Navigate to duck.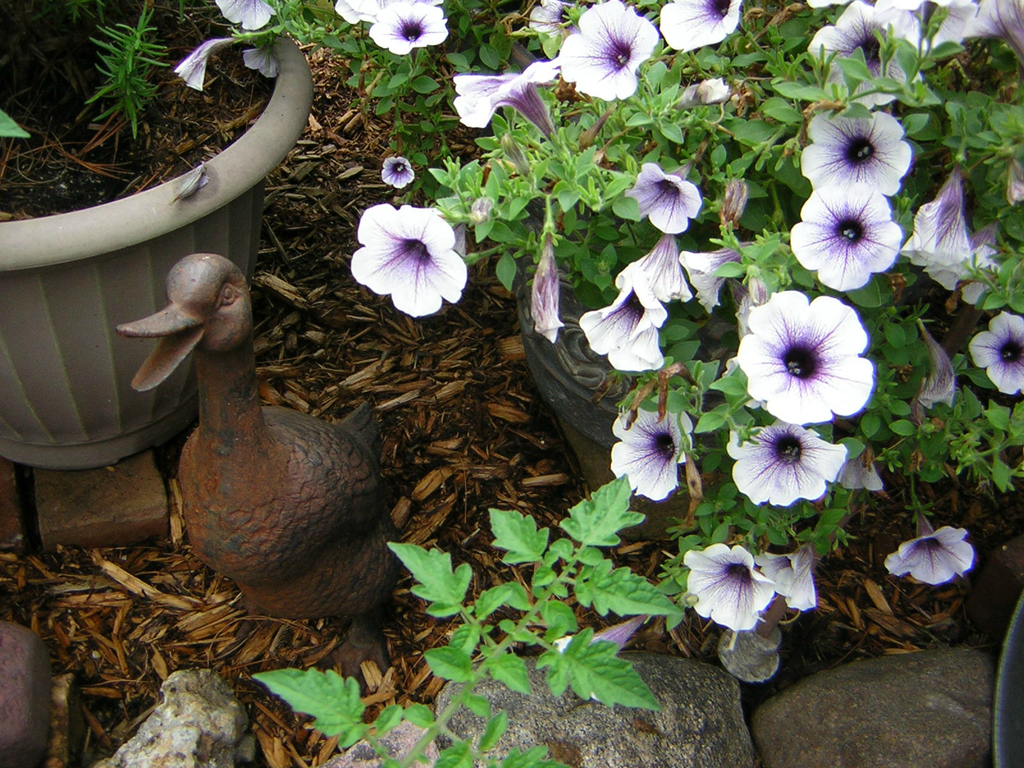
Navigation target: detection(125, 236, 406, 640).
